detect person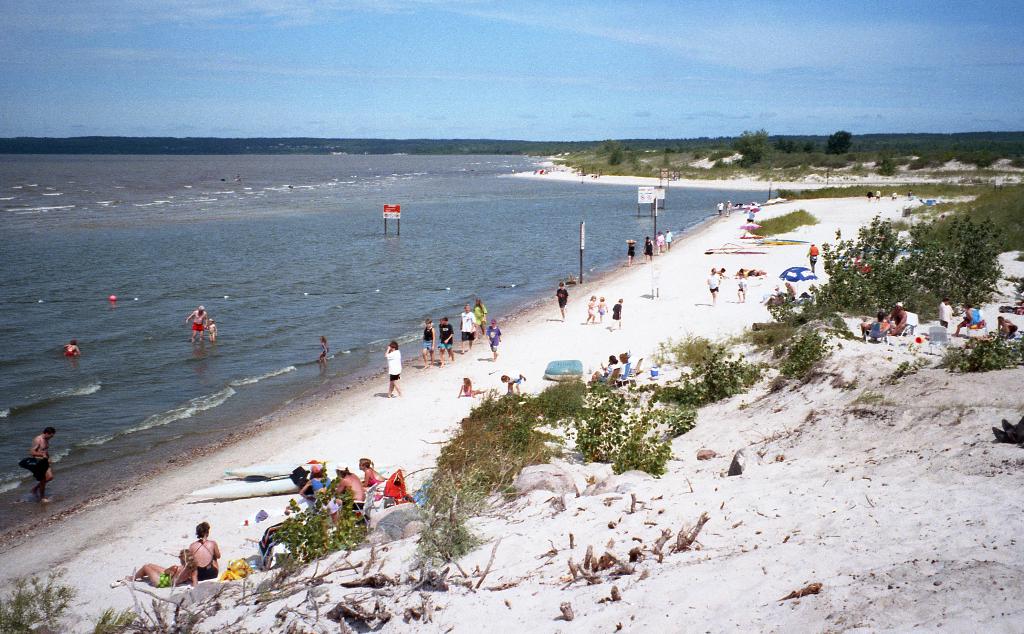
crop(318, 337, 329, 365)
